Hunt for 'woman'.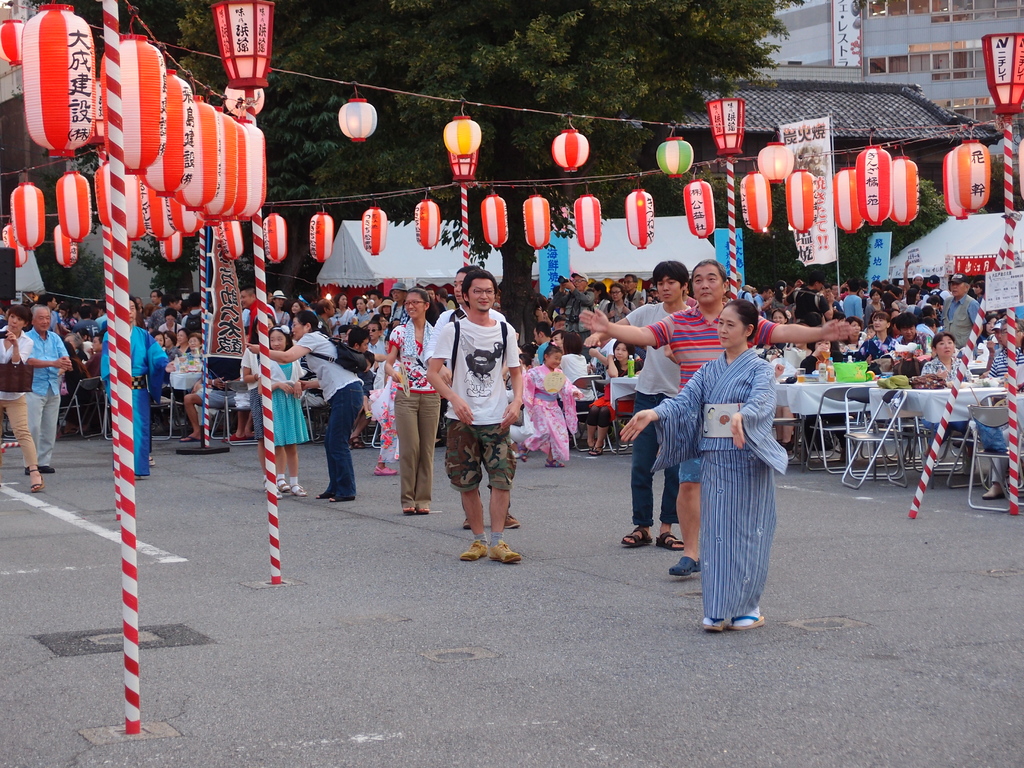
Hunted down at l=922, t=332, r=993, b=478.
